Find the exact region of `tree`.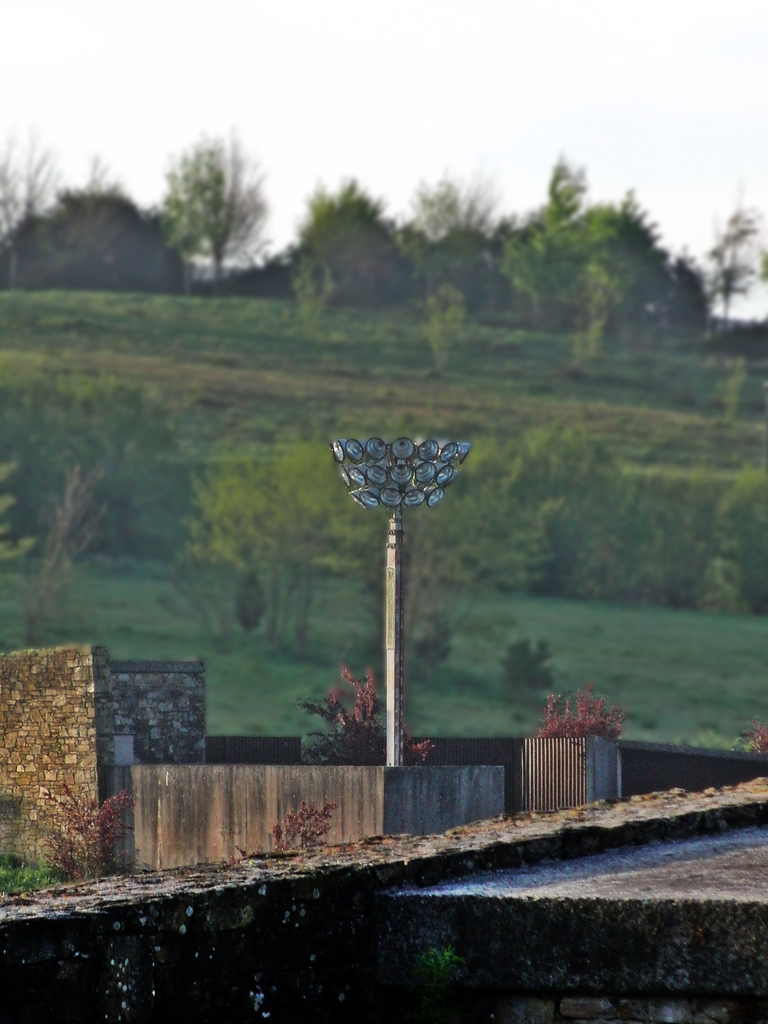
Exact region: rect(259, 803, 329, 863).
